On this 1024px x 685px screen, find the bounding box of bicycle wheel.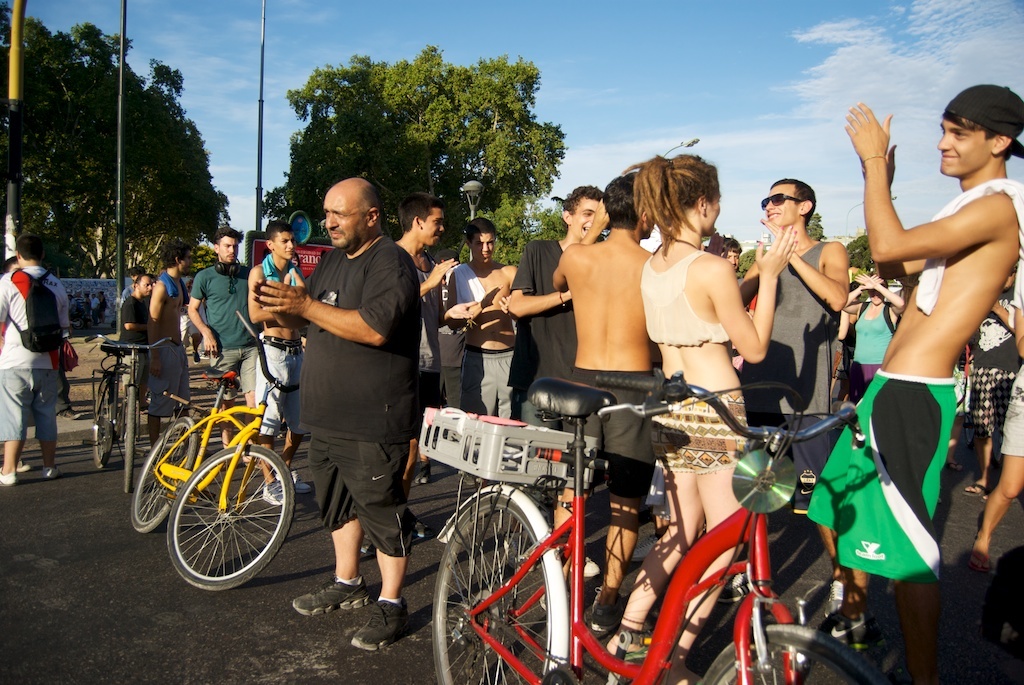
Bounding box: left=119, top=385, right=136, bottom=473.
